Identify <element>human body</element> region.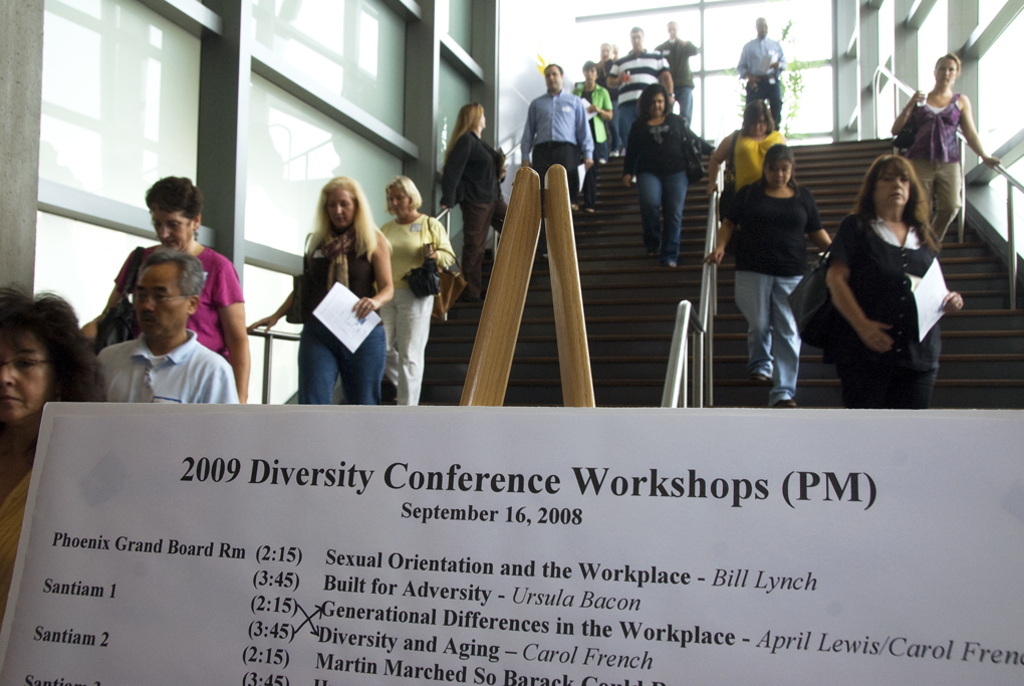
Region: <box>82,235,247,406</box>.
